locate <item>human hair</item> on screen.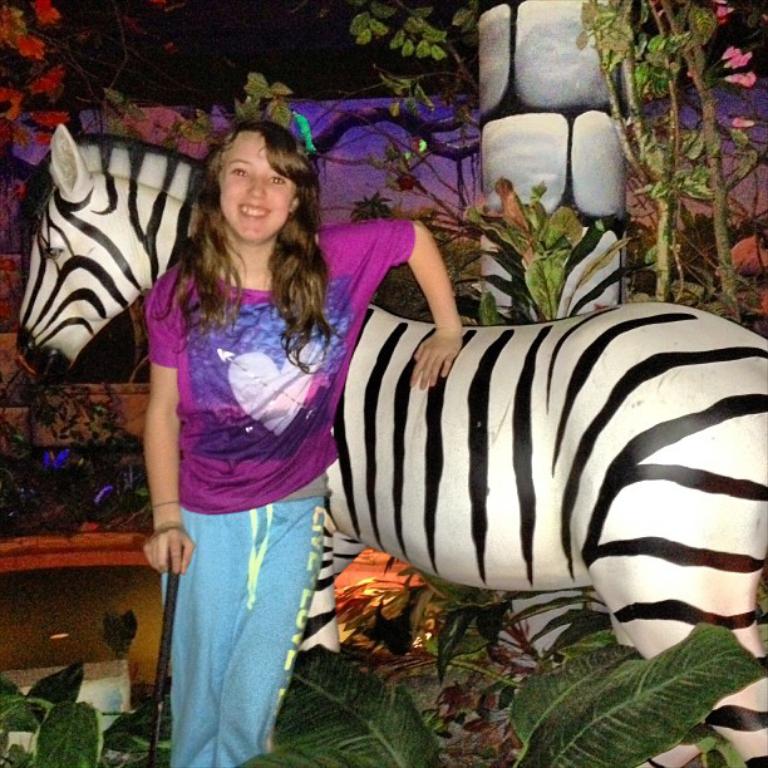
On screen at crop(171, 118, 323, 324).
